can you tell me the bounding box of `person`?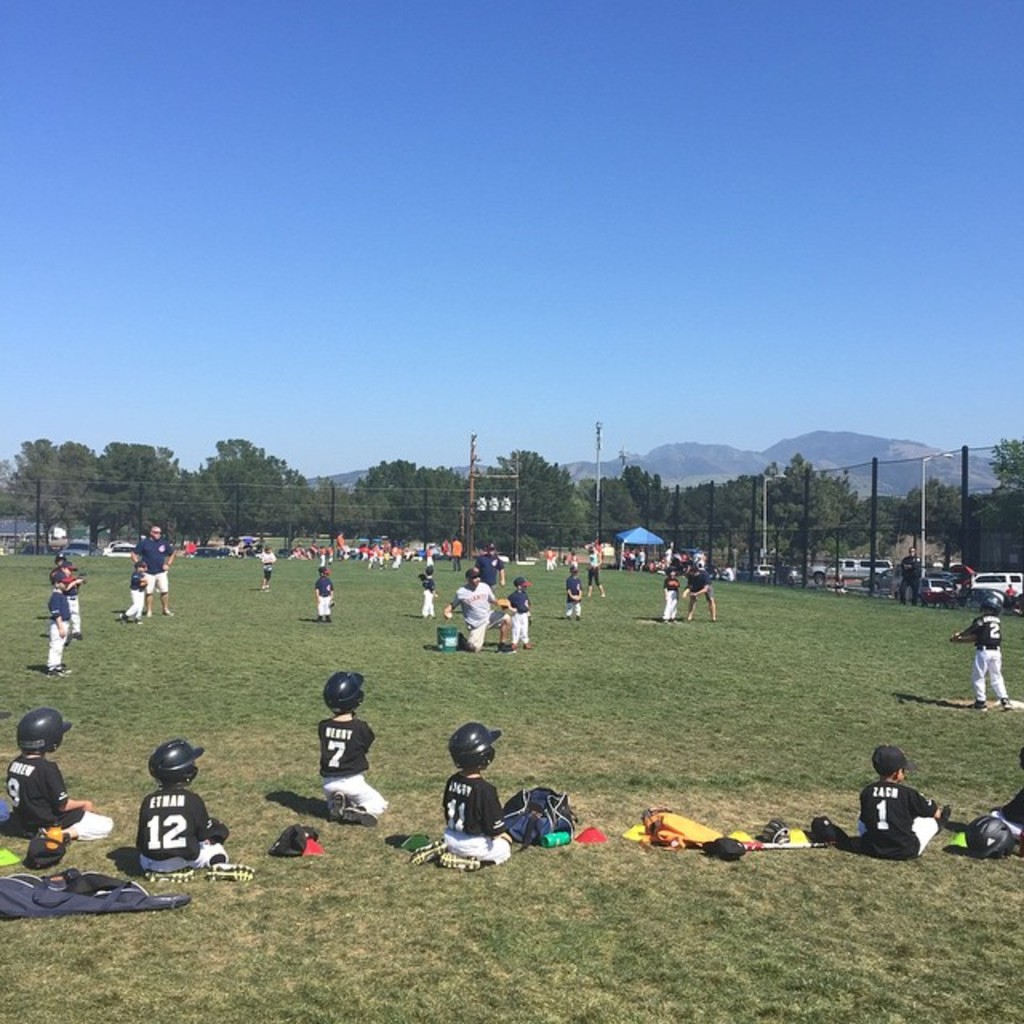
locate(658, 570, 683, 621).
